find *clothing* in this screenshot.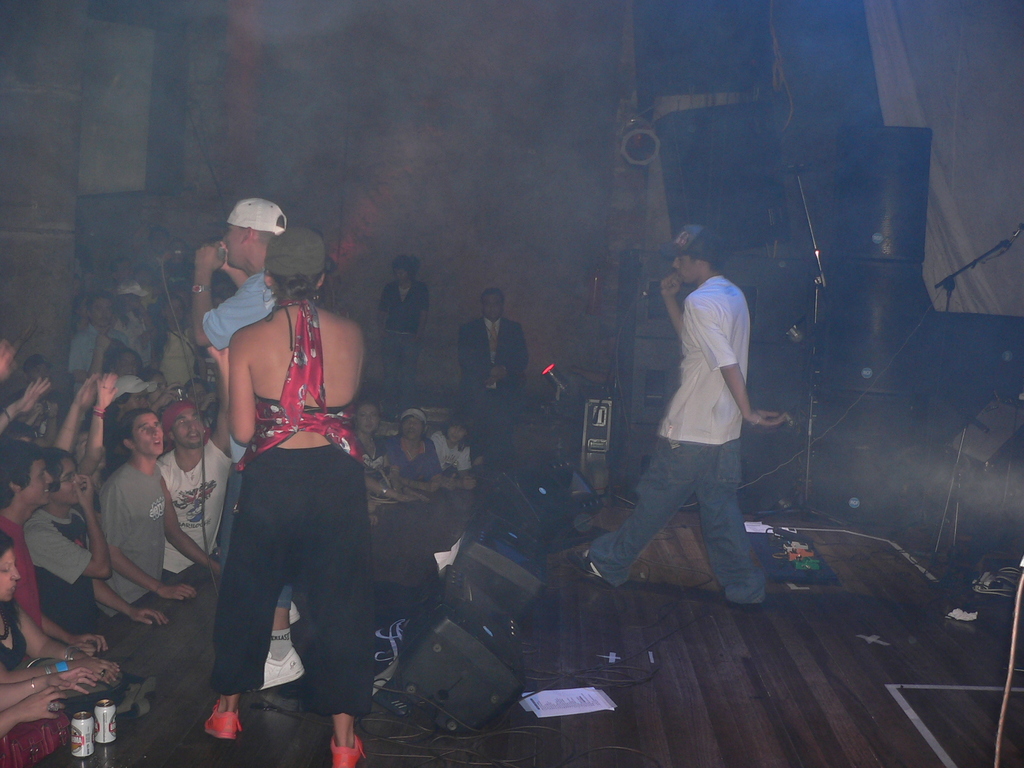
The bounding box for *clothing* is <box>197,275,376,699</box>.
